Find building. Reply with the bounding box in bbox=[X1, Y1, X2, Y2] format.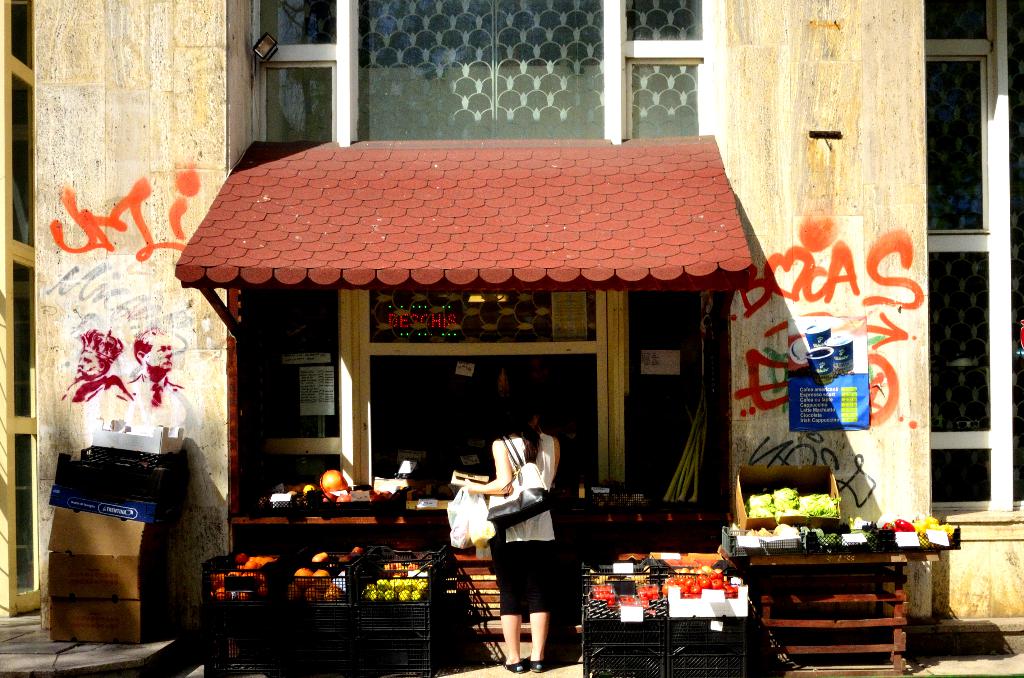
bbox=[0, 0, 1023, 650].
